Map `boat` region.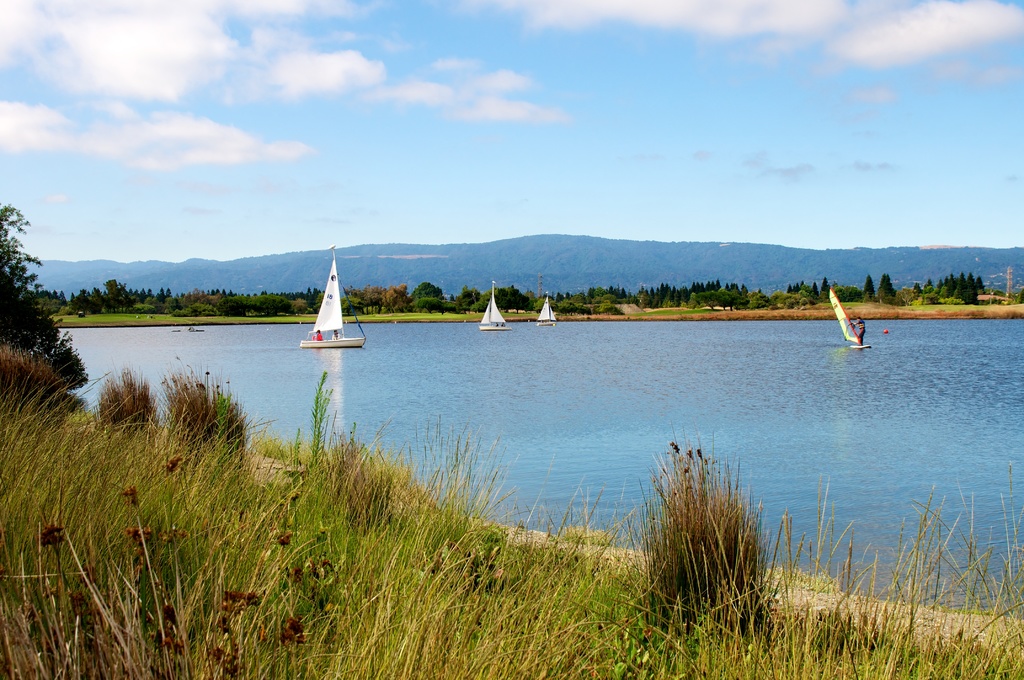
Mapped to [left=483, top=281, right=513, bottom=331].
